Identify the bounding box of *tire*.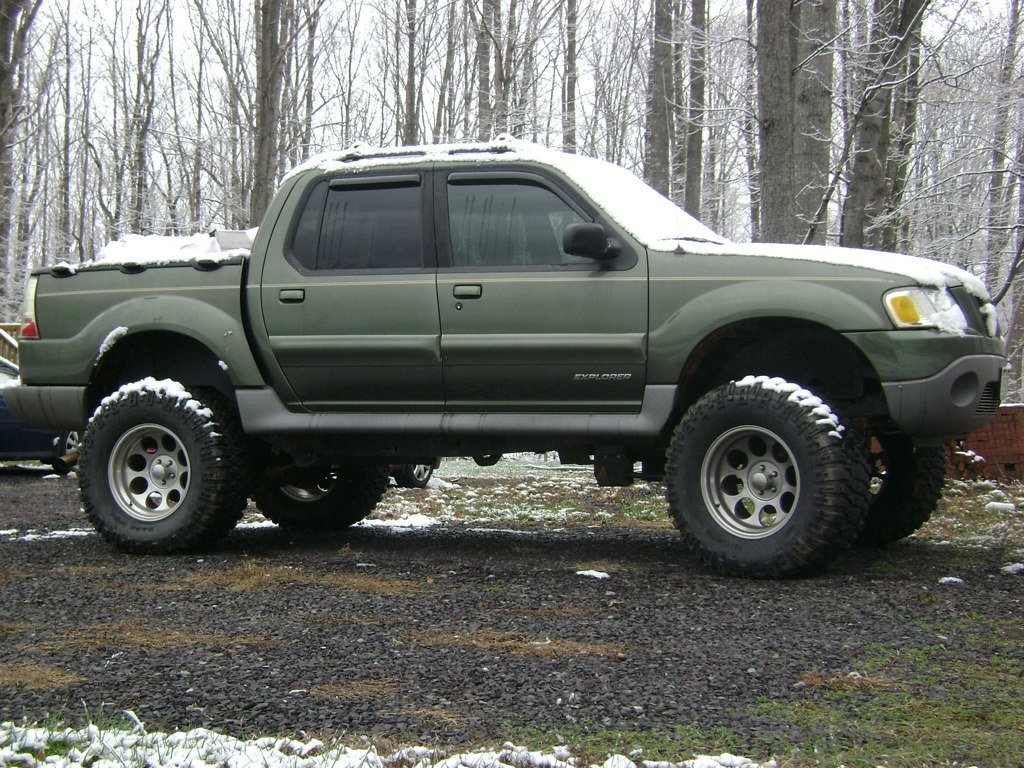
[76, 389, 248, 551].
